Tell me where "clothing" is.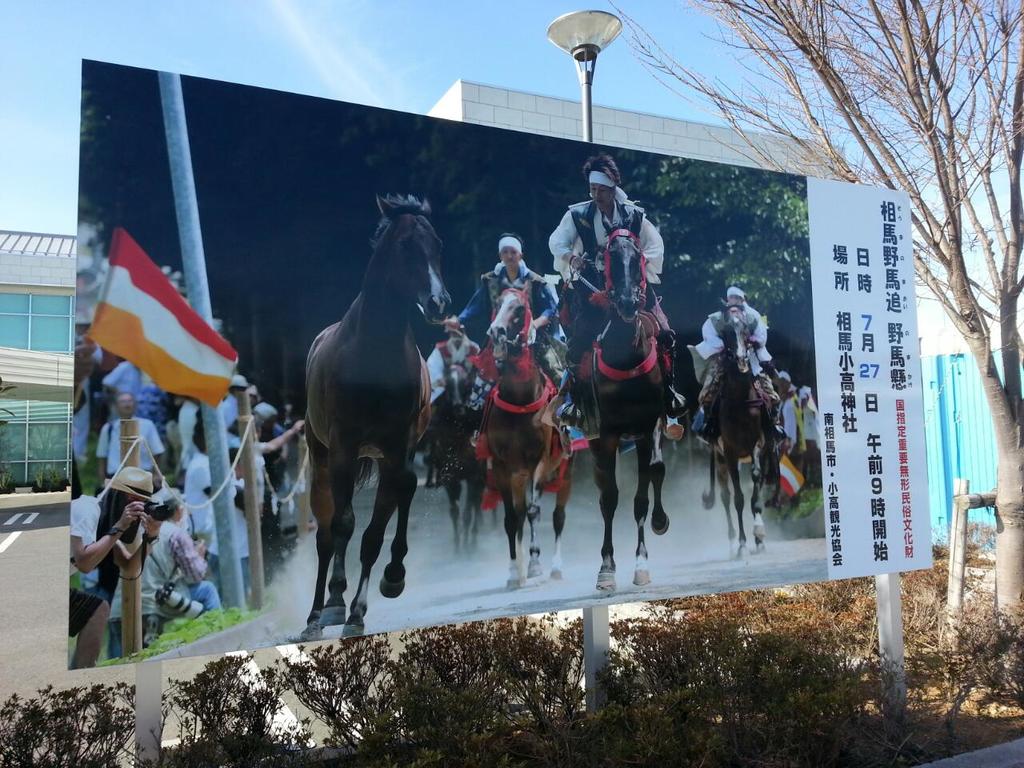
"clothing" is at 550,197,664,362.
